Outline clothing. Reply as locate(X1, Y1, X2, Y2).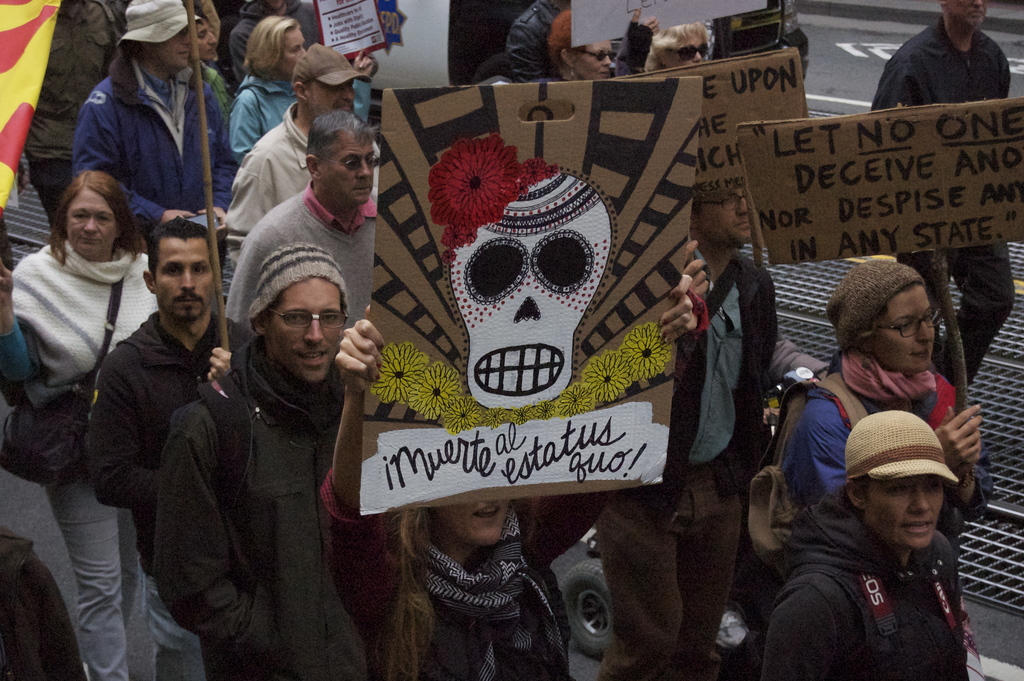
locate(6, 236, 186, 680).
